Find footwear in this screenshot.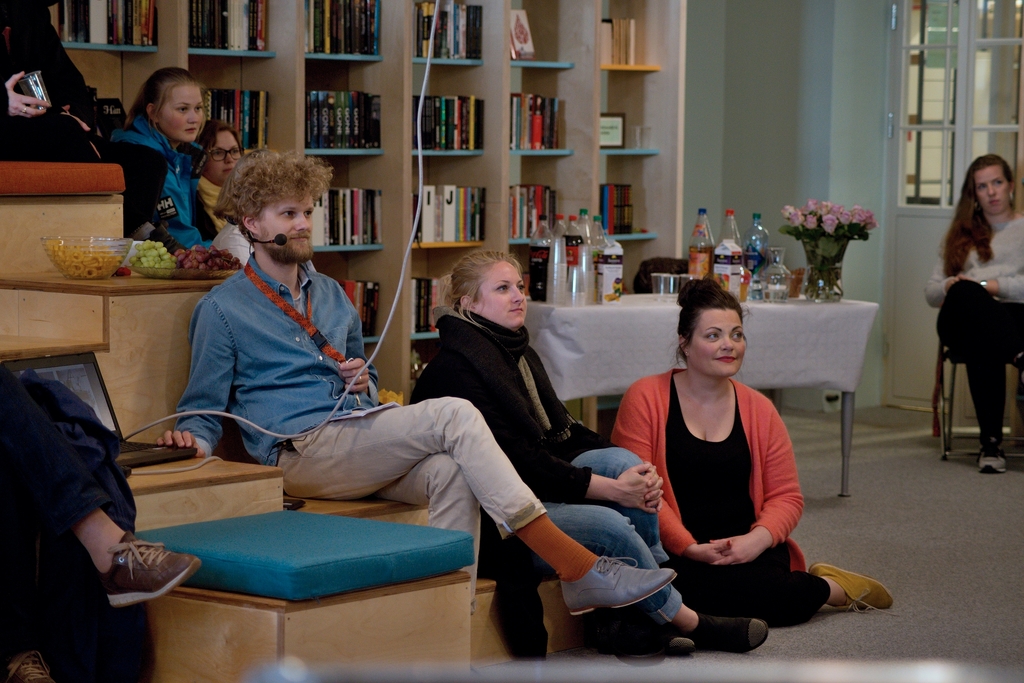
The bounding box for footwear is <bbox>977, 437, 1006, 476</bbox>.
